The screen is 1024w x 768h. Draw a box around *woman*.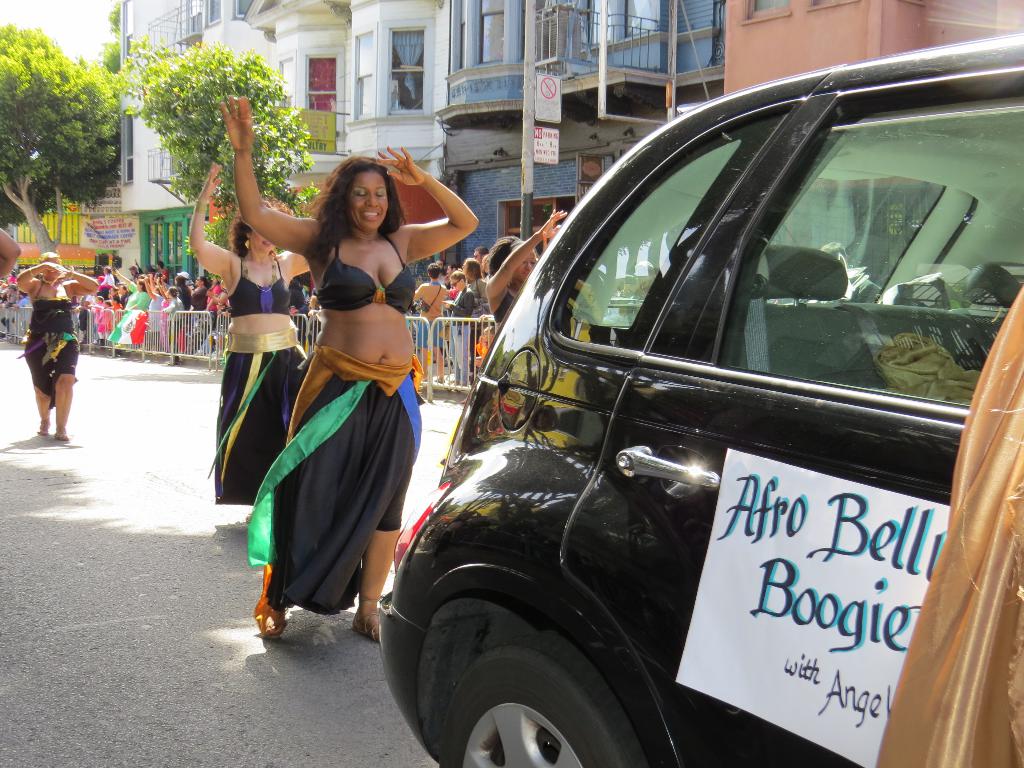
(115, 269, 150, 311).
